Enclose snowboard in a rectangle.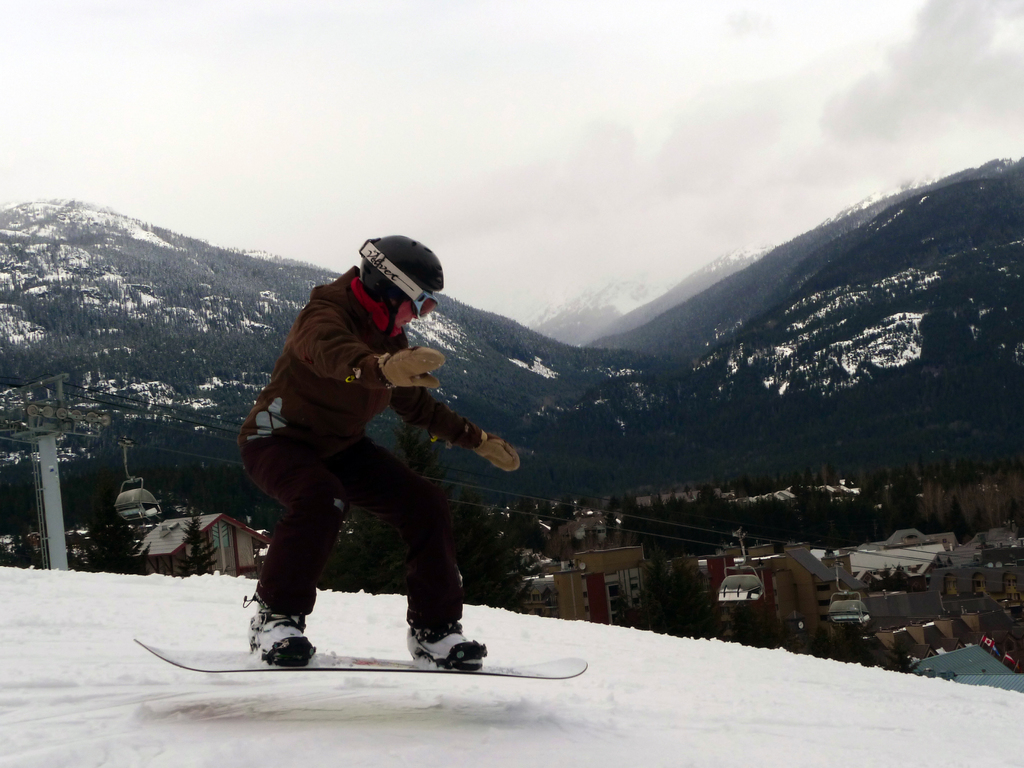
{"x1": 132, "y1": 600, "x2": 587, "y2": 676}.
